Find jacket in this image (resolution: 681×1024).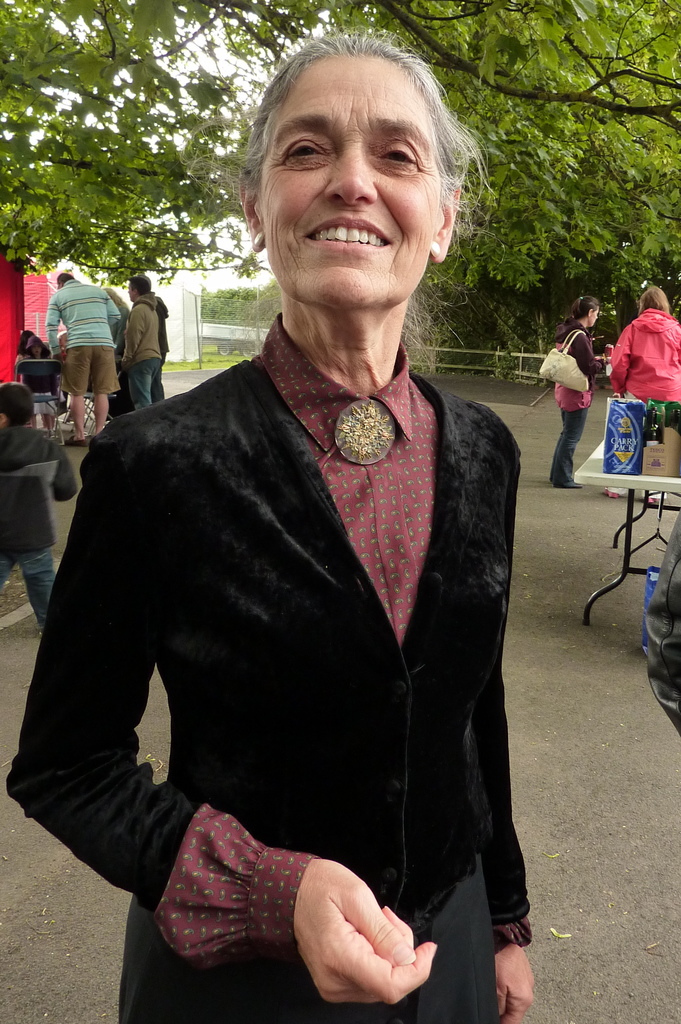
(left=125, top=288, right=162, bottom=367).
